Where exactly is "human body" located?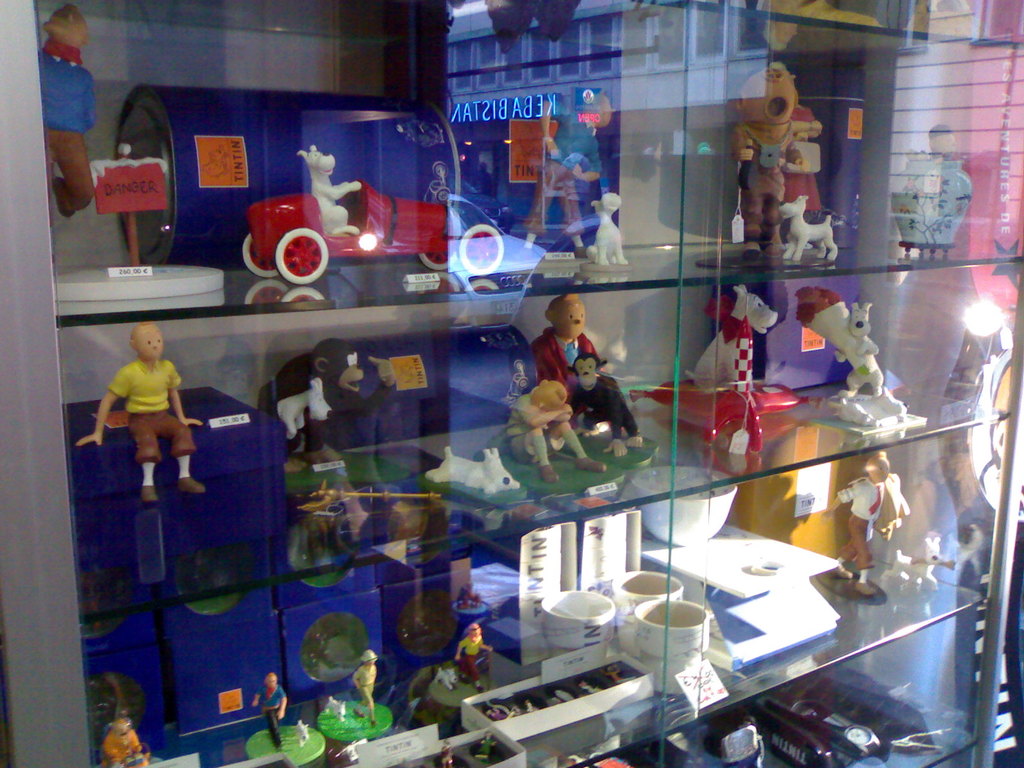
Its bounding box is 95:710:151:767.
